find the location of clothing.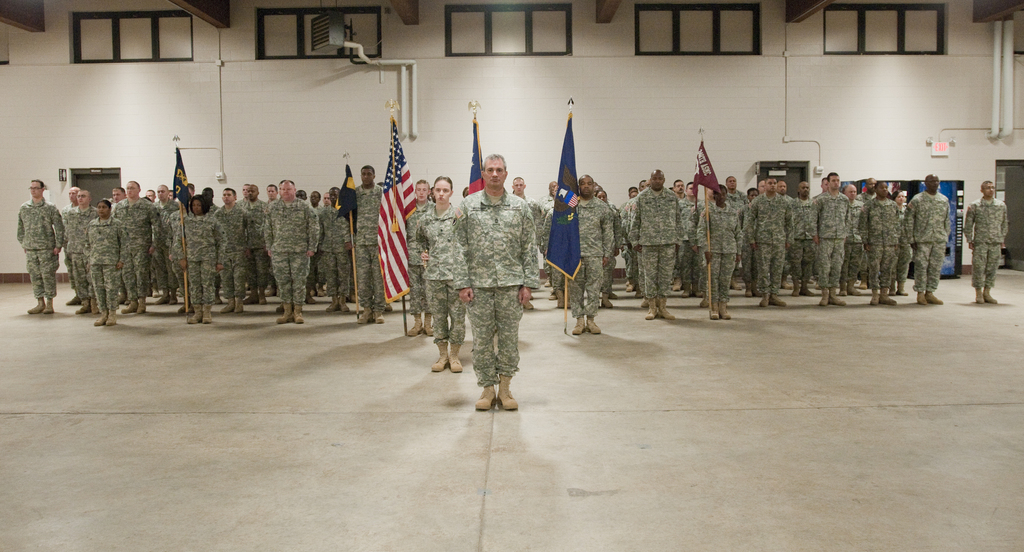
Location: Rect(516, 189, 541, 218).
